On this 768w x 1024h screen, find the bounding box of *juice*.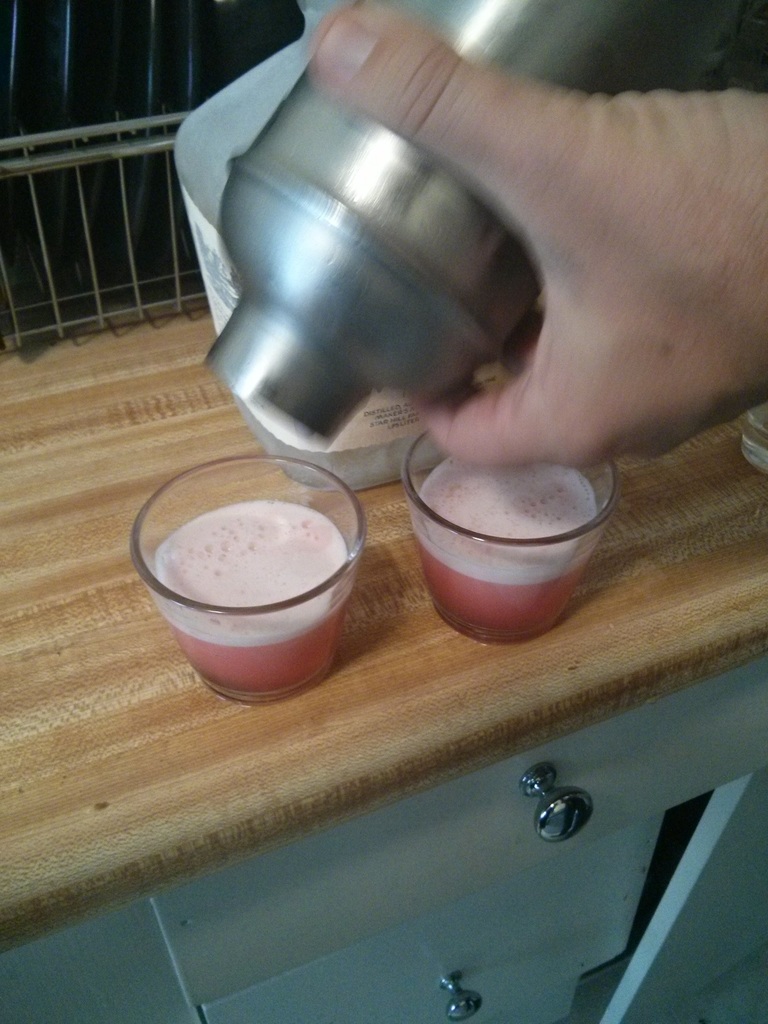
Bounding box: 408, 456, 603, 646.
